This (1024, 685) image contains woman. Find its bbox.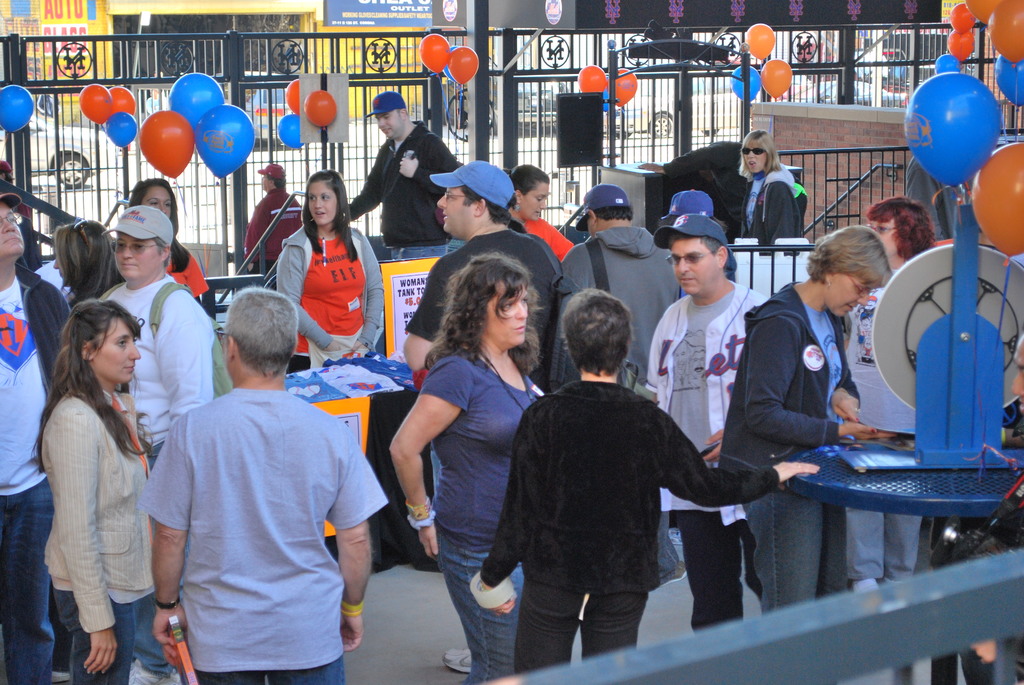
[718, 224, 895, 617].
